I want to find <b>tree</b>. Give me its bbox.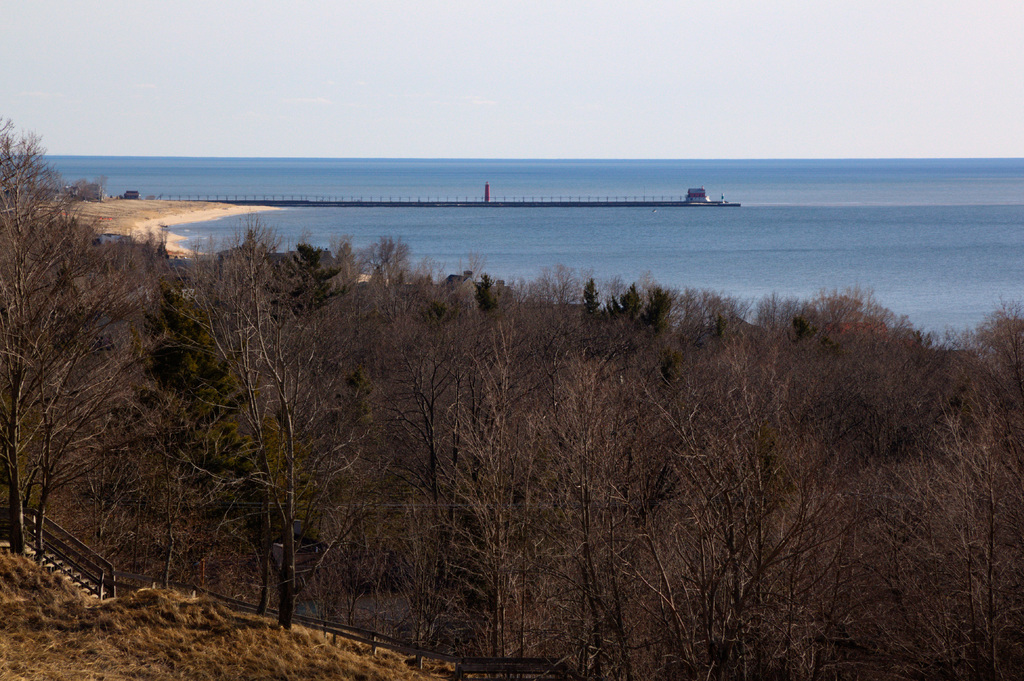
rect(351, 325, 444, 641).
